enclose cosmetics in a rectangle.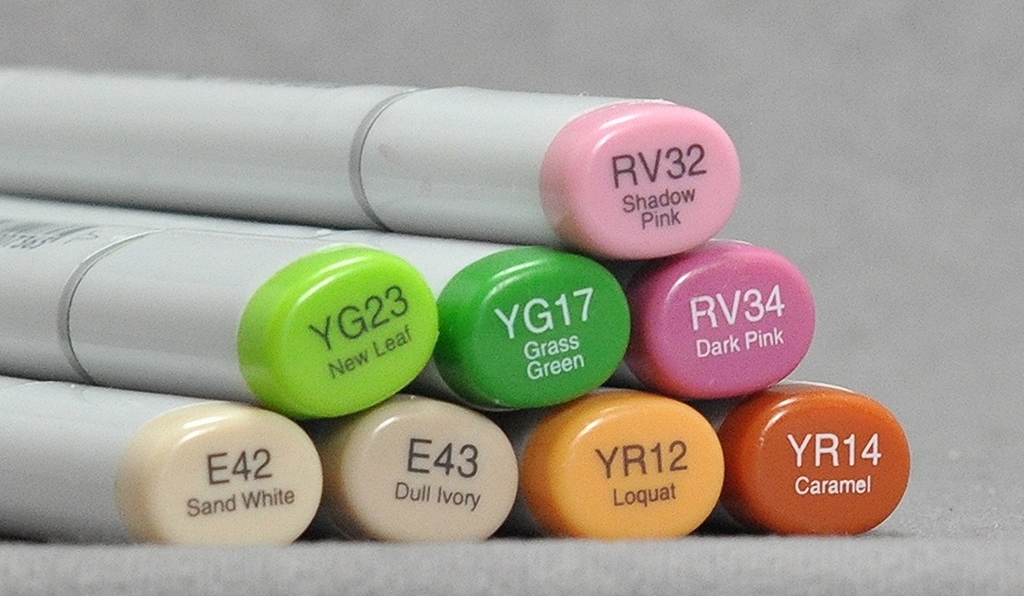
crop(0, 62, 747, 269).
